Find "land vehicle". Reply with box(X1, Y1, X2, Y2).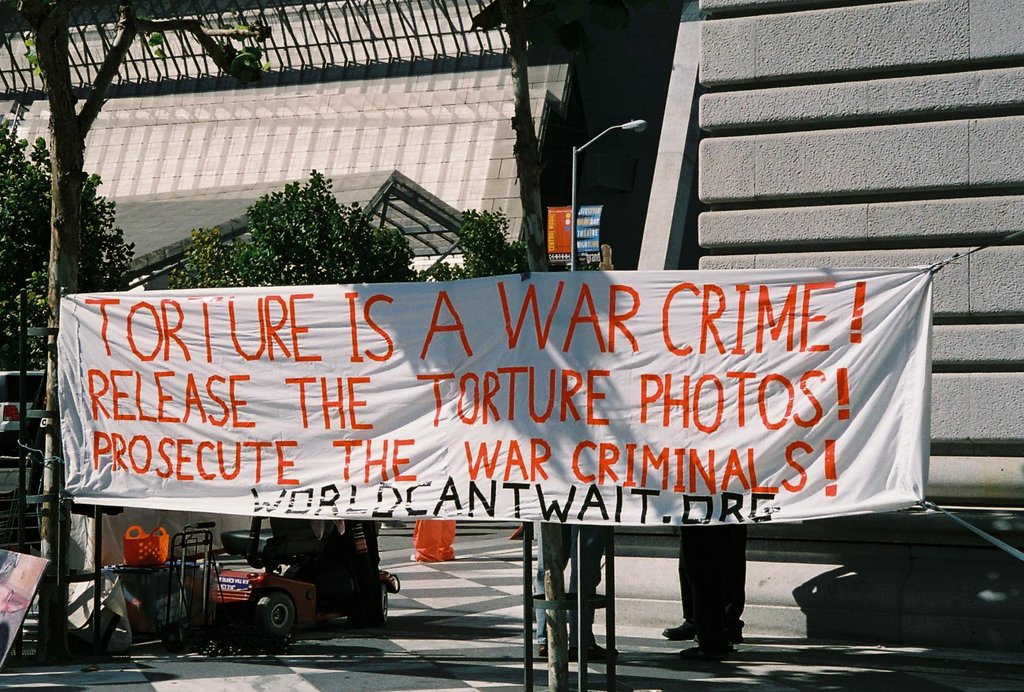
box(0, 470, 46, 557).
